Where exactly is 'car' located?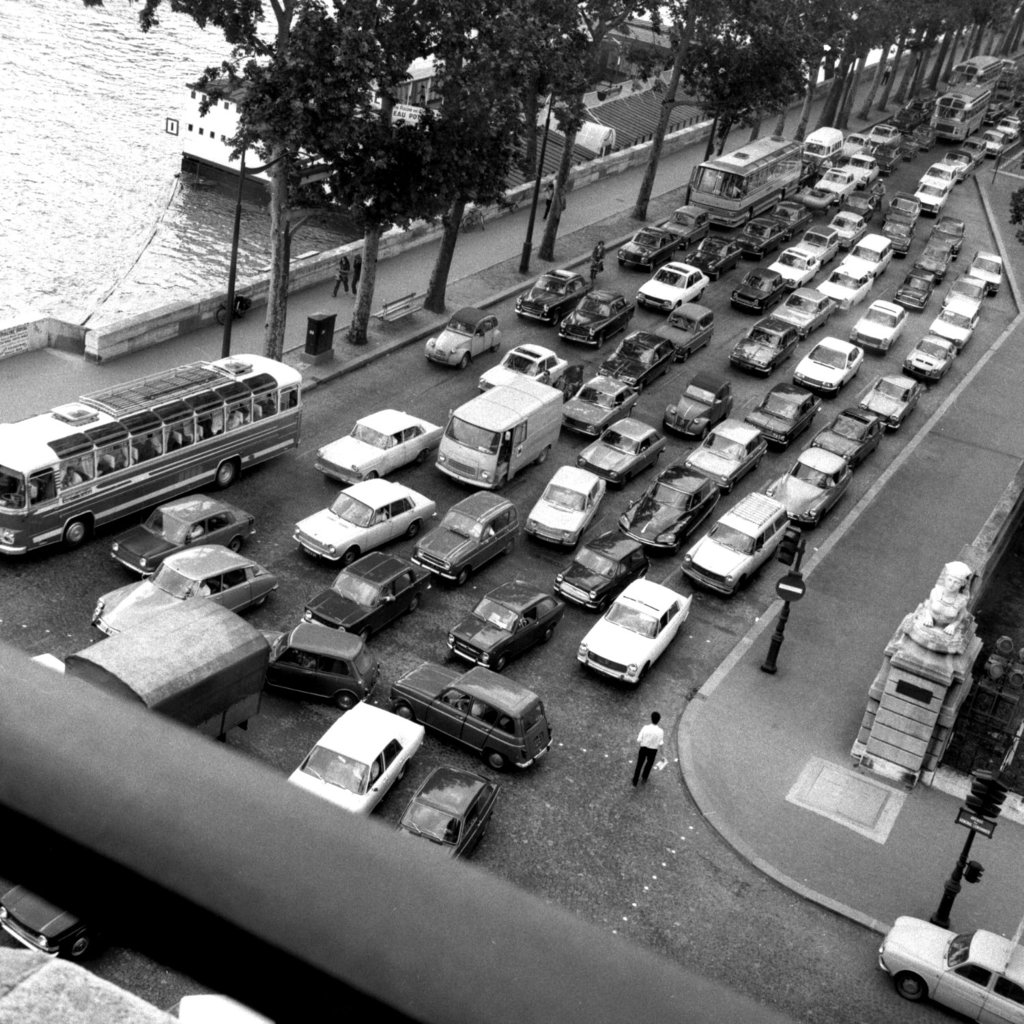
Its bounding box is bbox=(837, 211, 872, 233).
